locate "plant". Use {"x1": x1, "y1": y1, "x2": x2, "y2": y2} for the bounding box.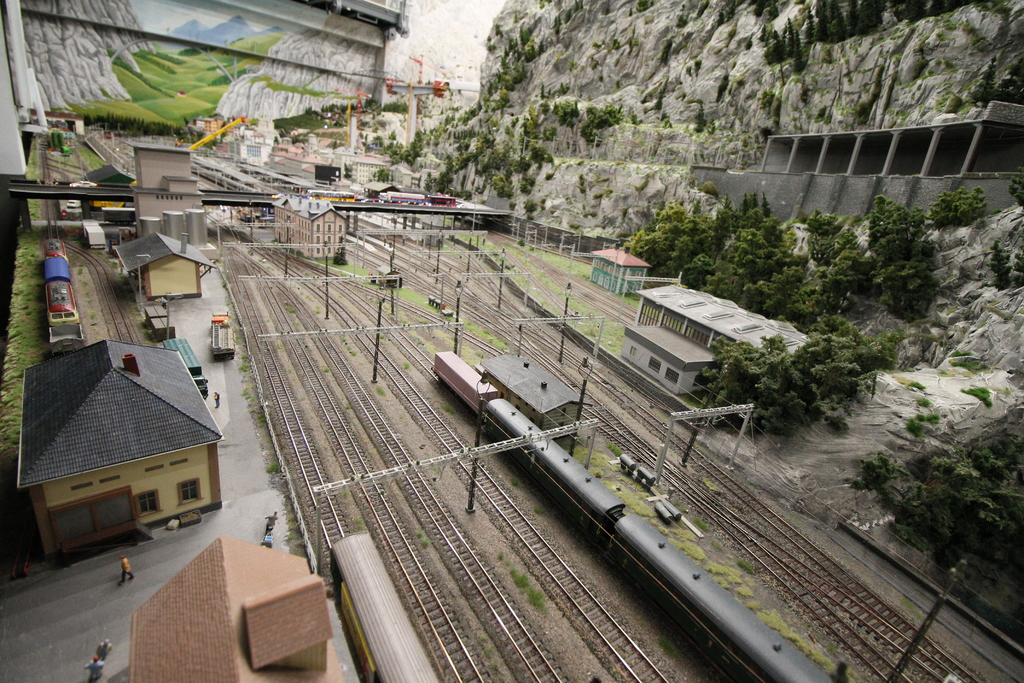
{"x1": 81, "y1": 280, "x2": 89, "y2": 285}.
